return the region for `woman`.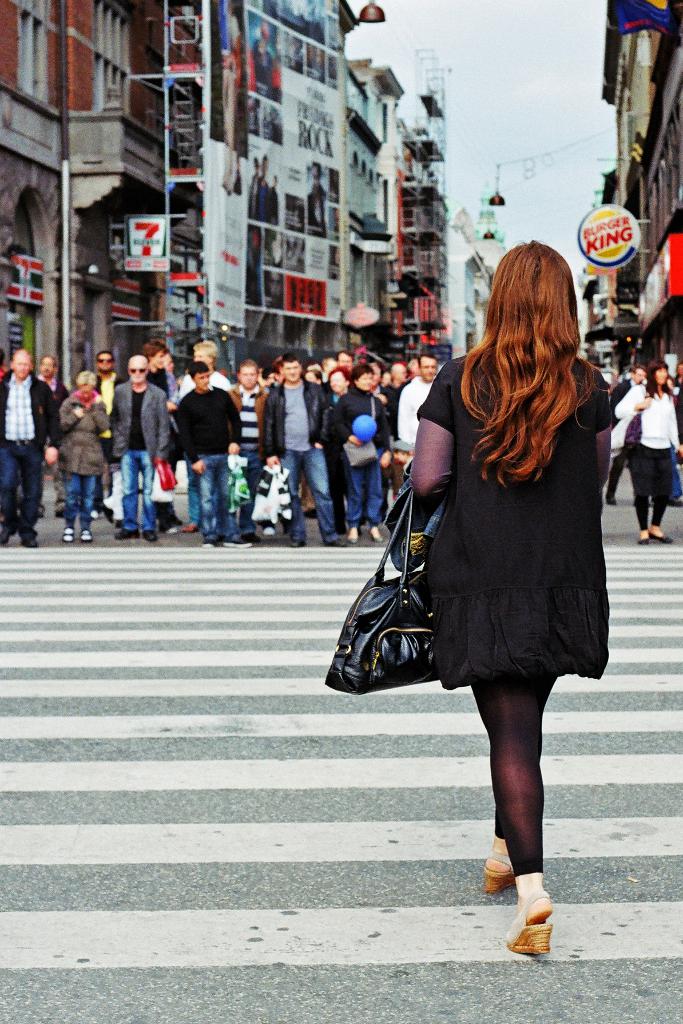
crop(616, 356, 682, 547).
